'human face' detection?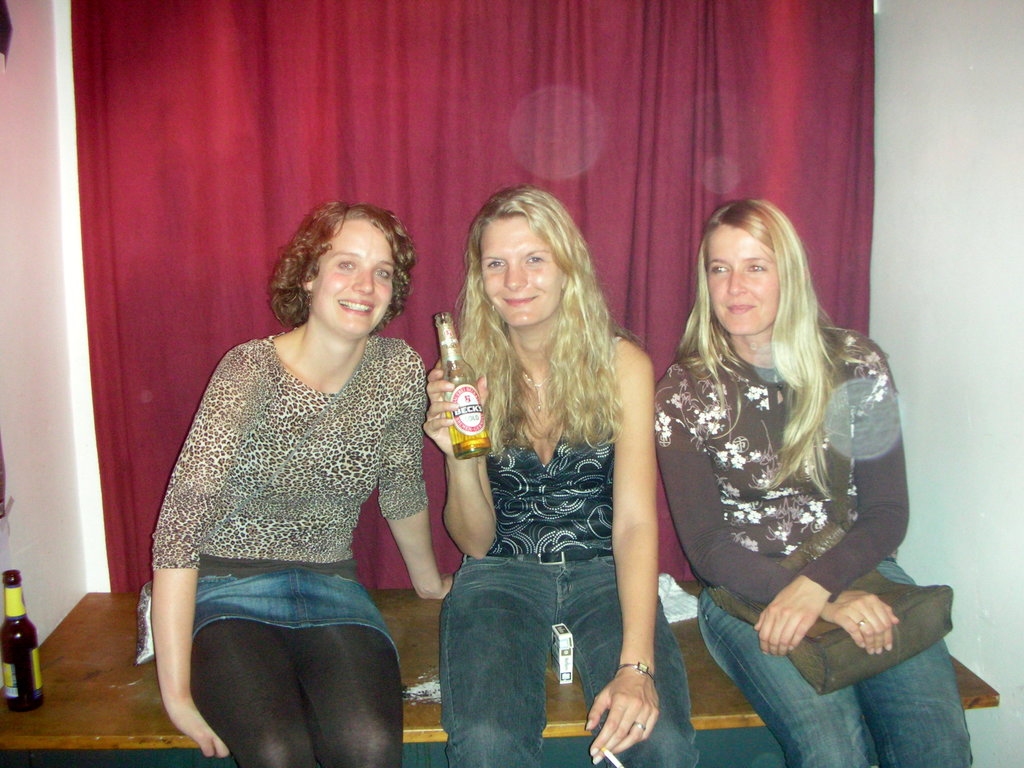
310, 220, 394, 340
